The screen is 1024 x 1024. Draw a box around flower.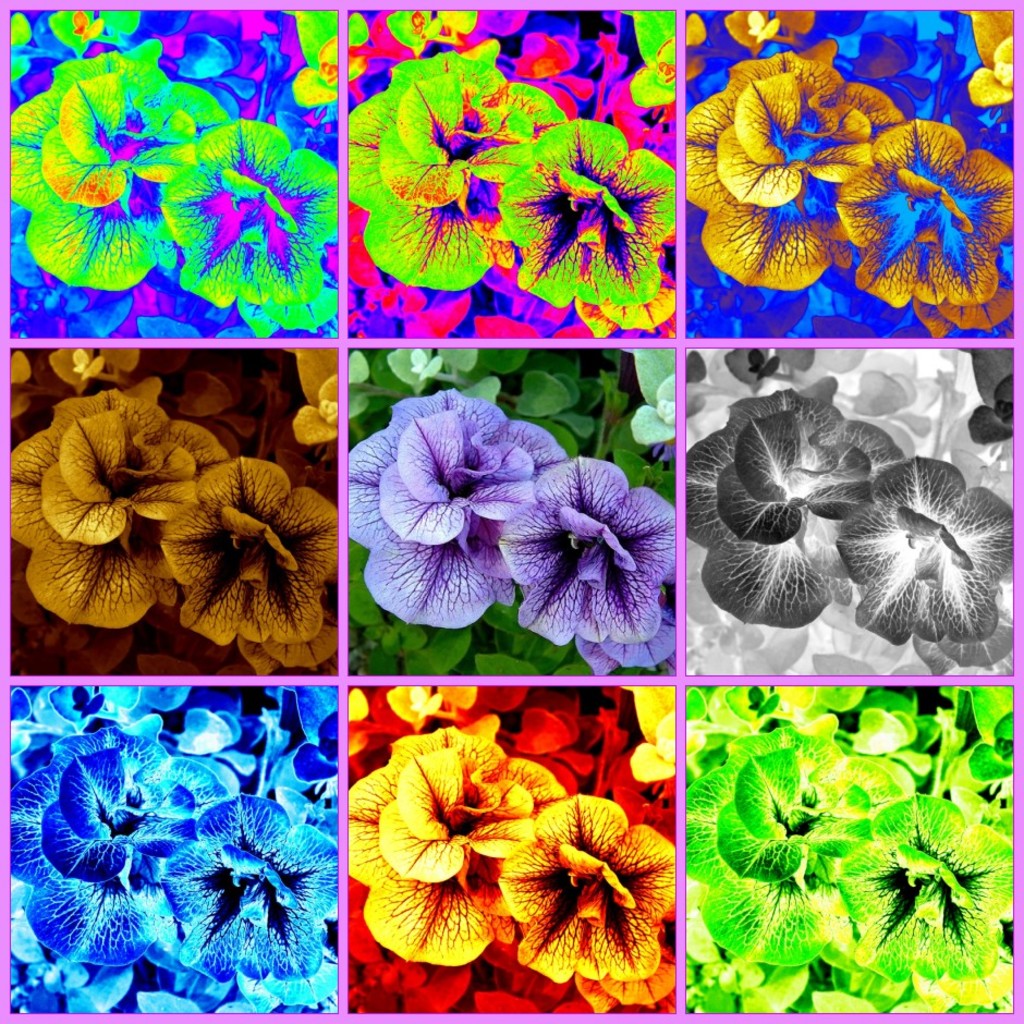
<box>498,793,674,982</box>.
